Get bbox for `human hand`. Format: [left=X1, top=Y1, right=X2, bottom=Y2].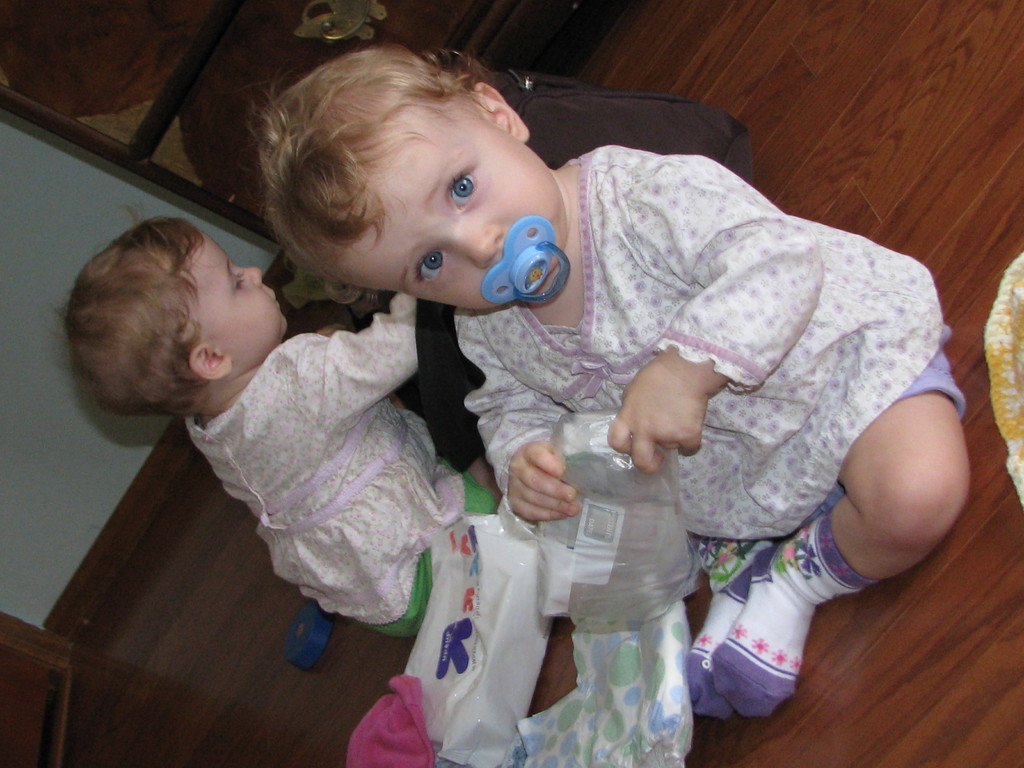
[left=605, top=358, right=713, bottom=478].
